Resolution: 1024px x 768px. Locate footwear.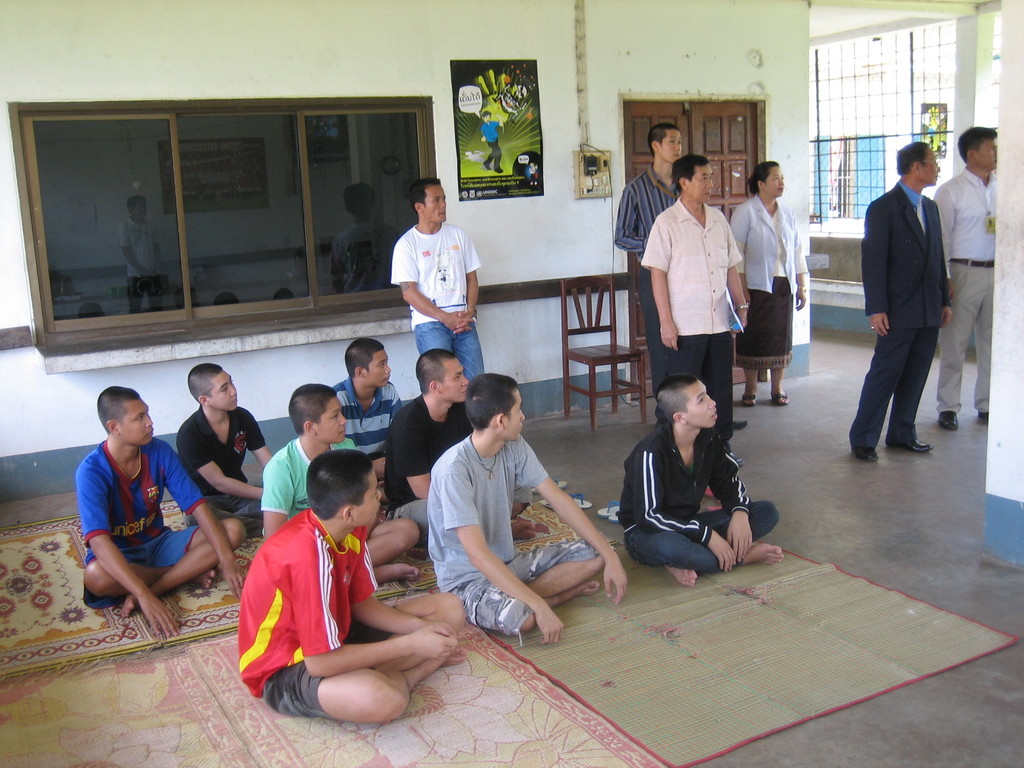
bbox=[742, 392, 756, 404].
